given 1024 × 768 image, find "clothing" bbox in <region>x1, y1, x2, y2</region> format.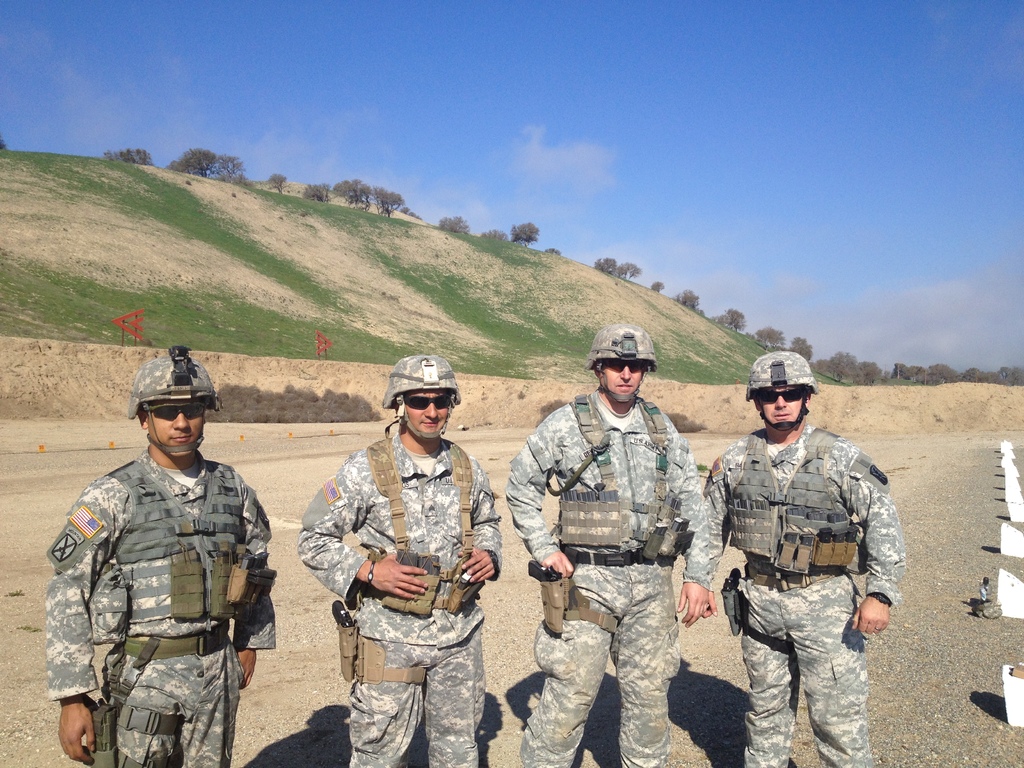
<region>298, 417, 503, 767</region>.
